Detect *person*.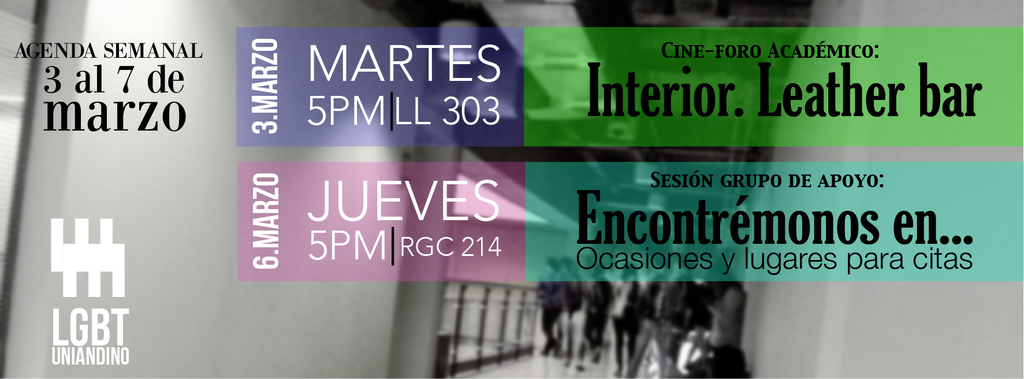
Detected at 608:261:660:378.
